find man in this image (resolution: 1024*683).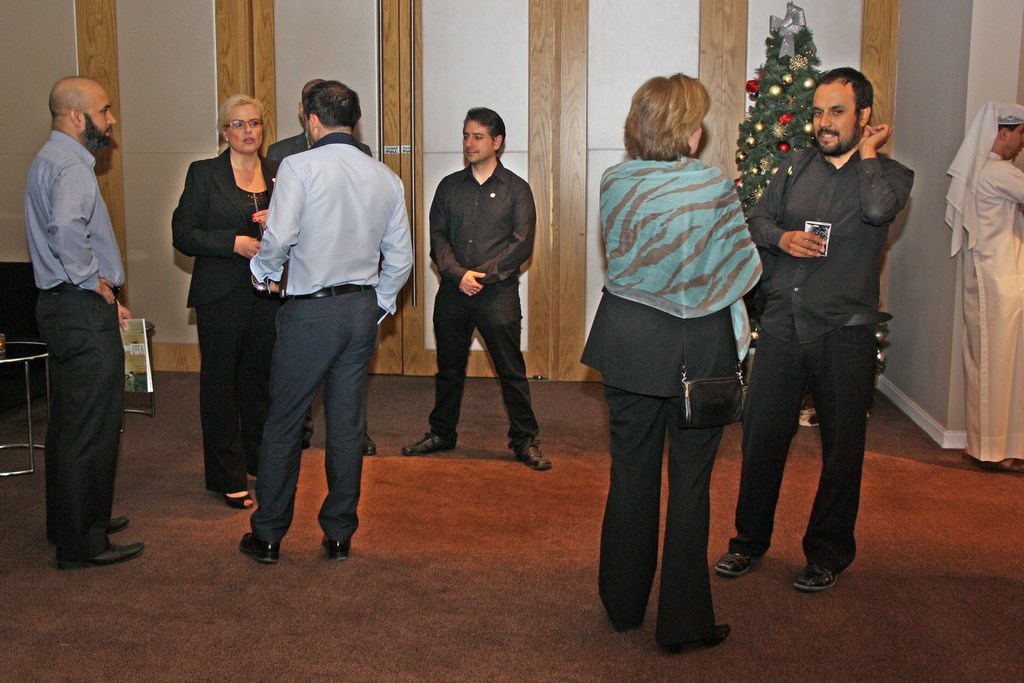
rect(268, 78, 378, 451).
